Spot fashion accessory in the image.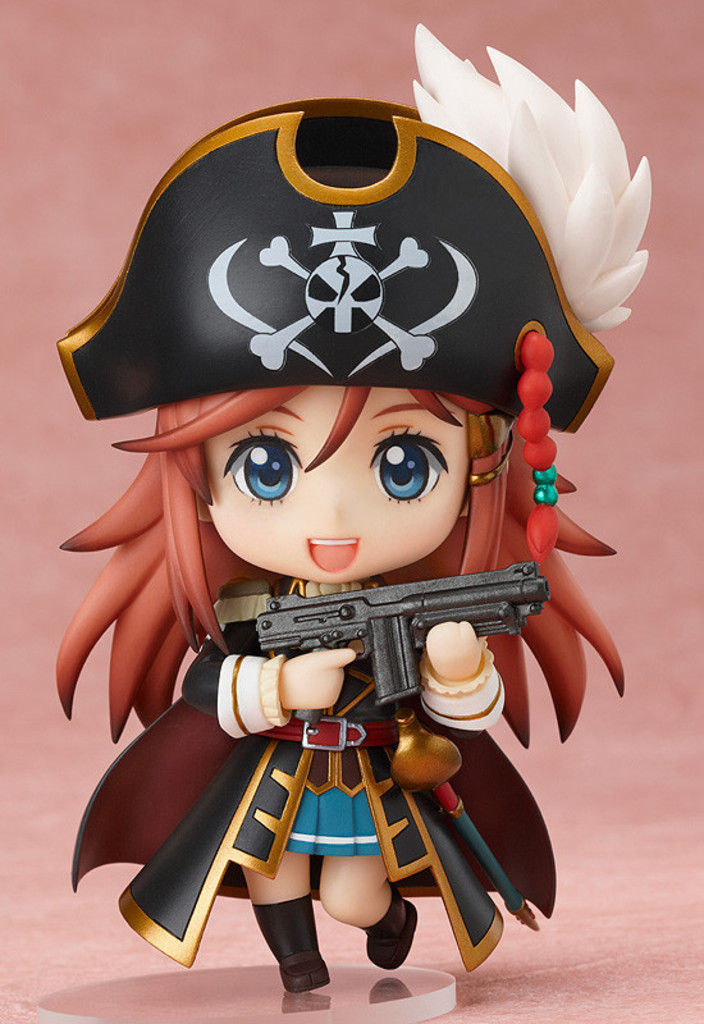
fashion accessory found at <box>259,714,402,753</box>.
